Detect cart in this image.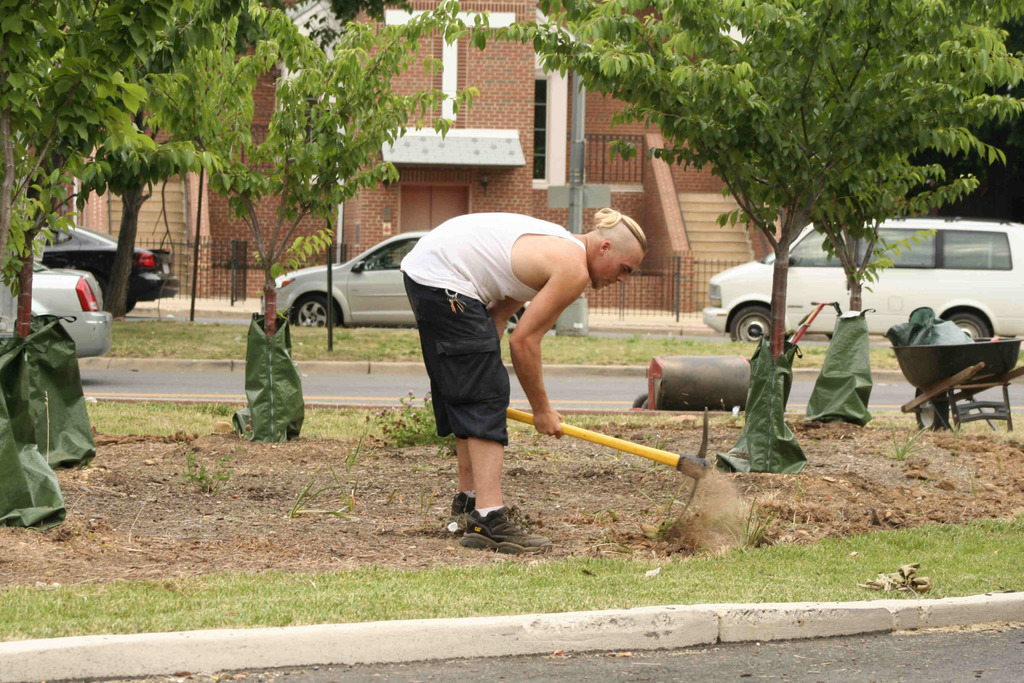
Detection: (x1=892, y1=331, x2=1023, y2=436).
